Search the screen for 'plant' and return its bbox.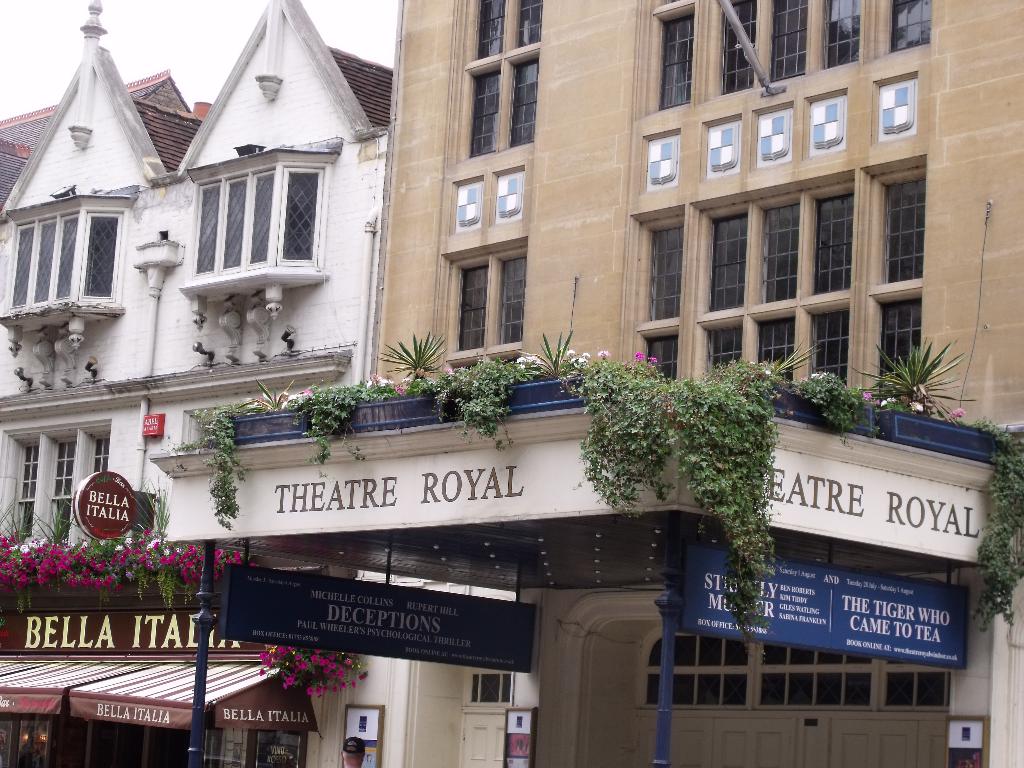
Found: locate(24, 479, 89, 554).
